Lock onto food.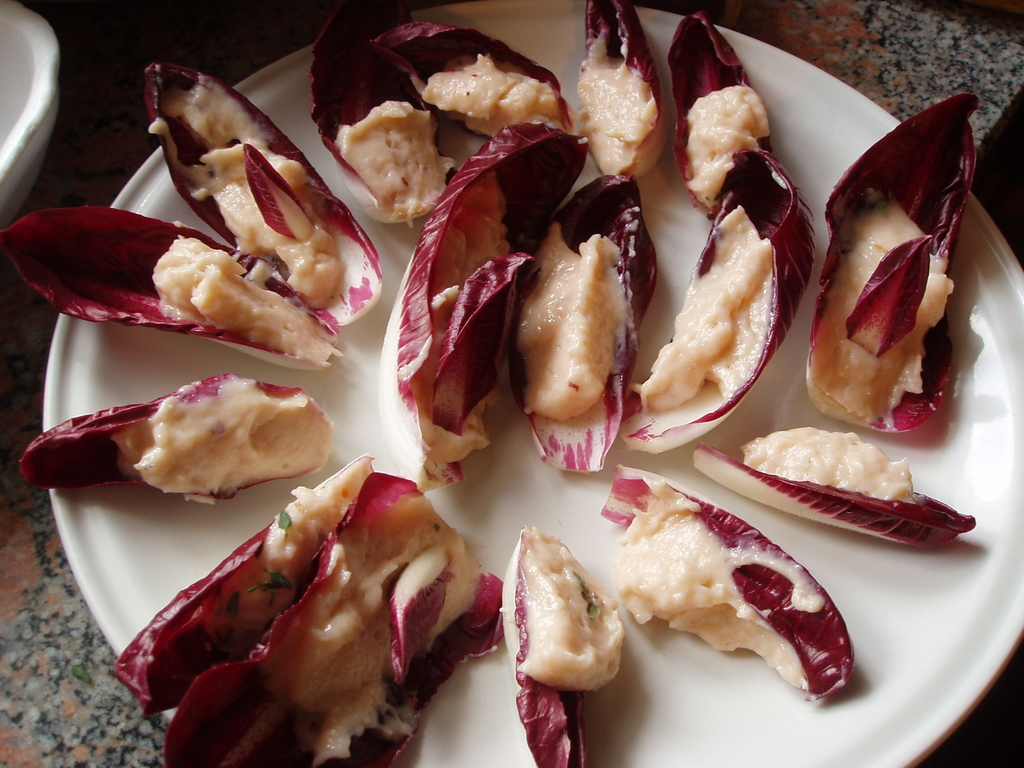
Locked: {"left": 669, "top": 10, "right": 769, "bottom": 212}.
